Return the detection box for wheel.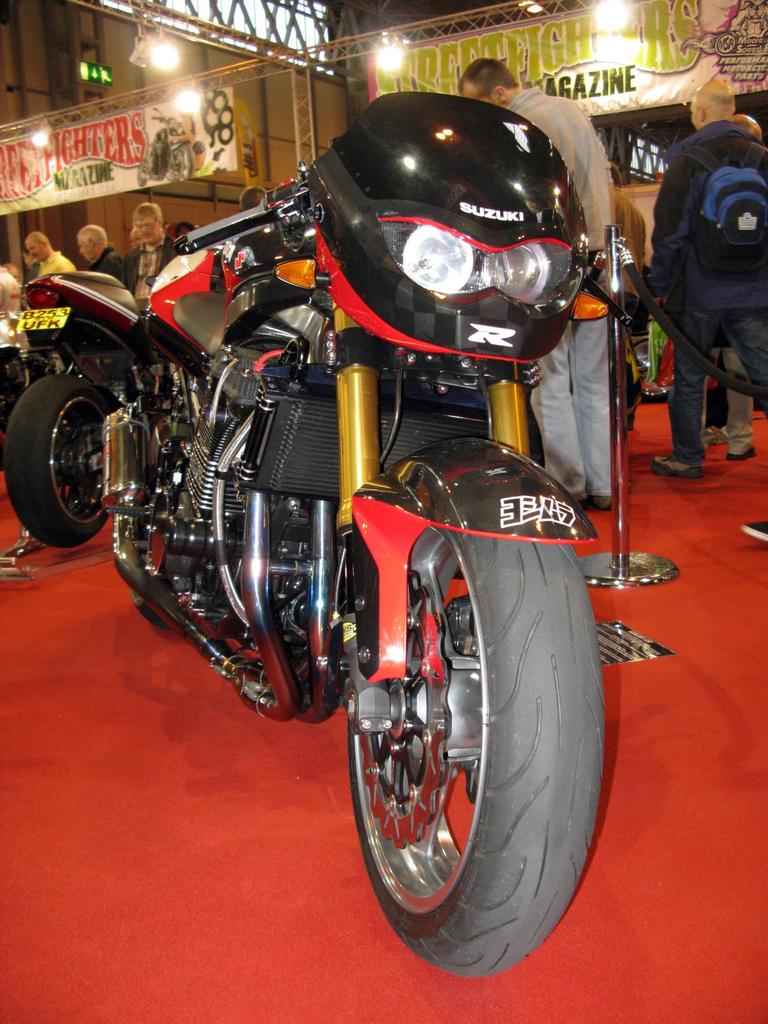
{"x1": 323, "y1": 516, "x2": 600, "y2": 954}.
